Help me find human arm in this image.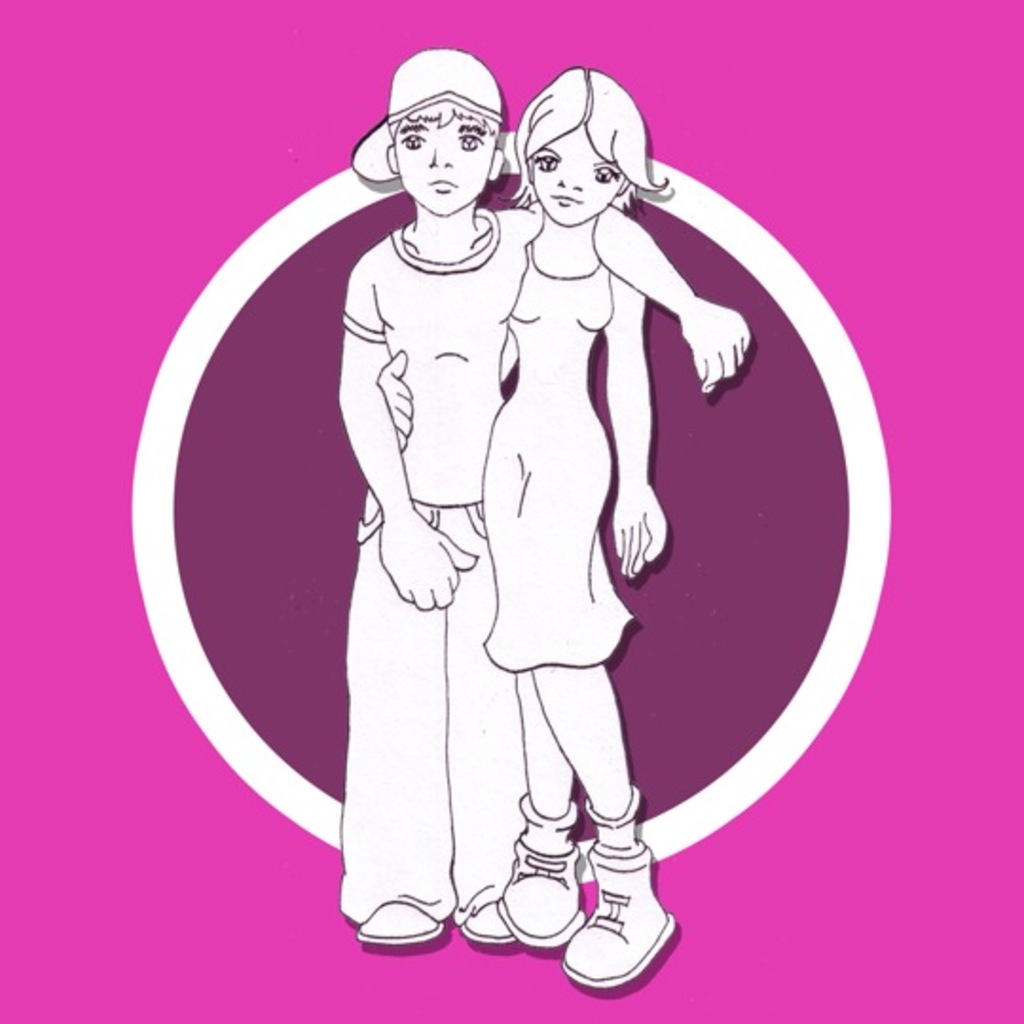
Found it: 326:262:504:609.
